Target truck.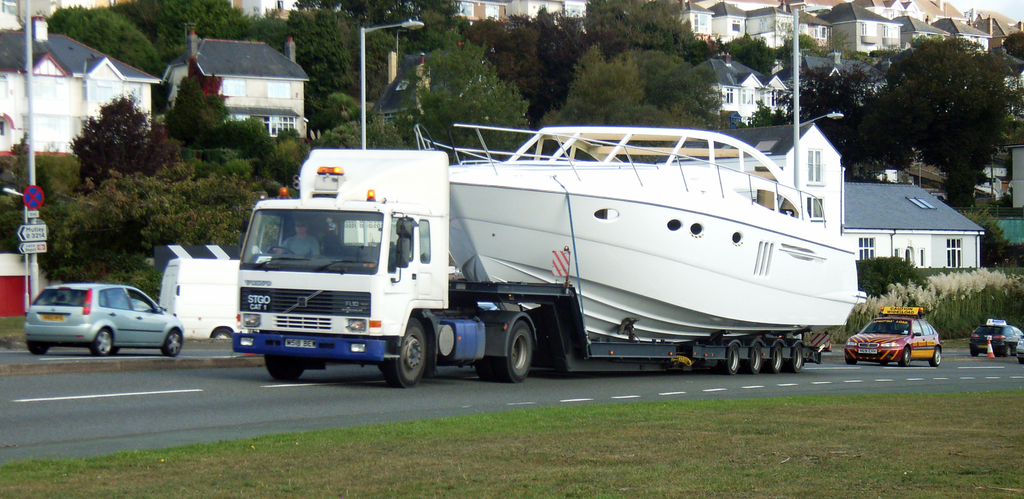
Target region: <box>232,150,833,373</box>.
